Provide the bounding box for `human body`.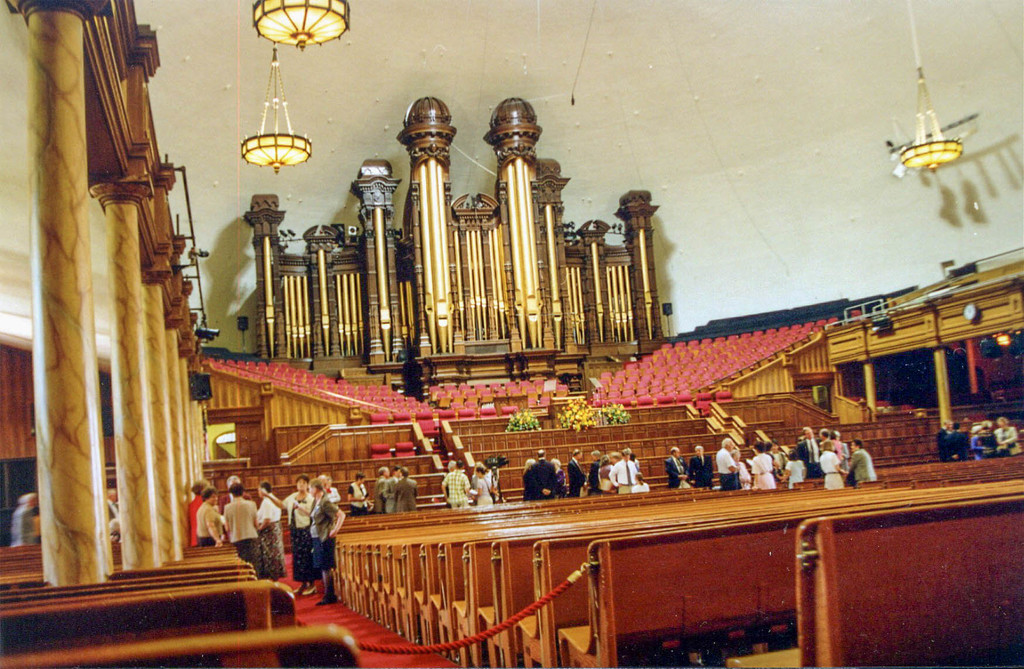
<region>687, 444, 714, 488</region>.
